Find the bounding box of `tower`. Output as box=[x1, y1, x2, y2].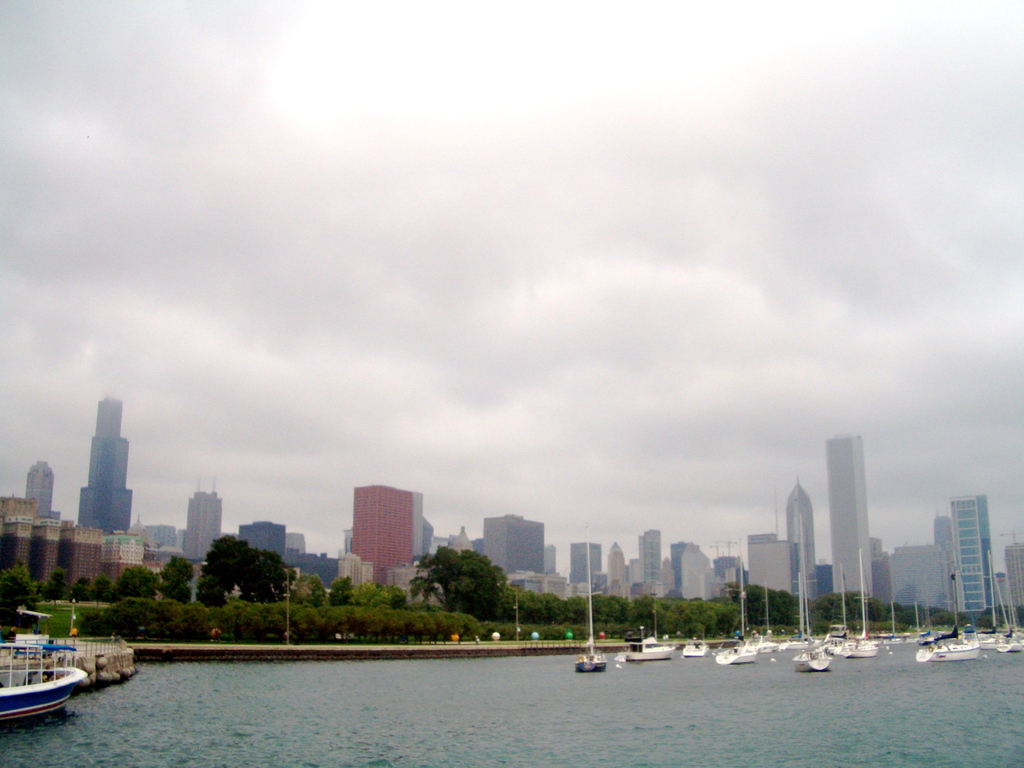
box=[945, 495, 988, 618].
